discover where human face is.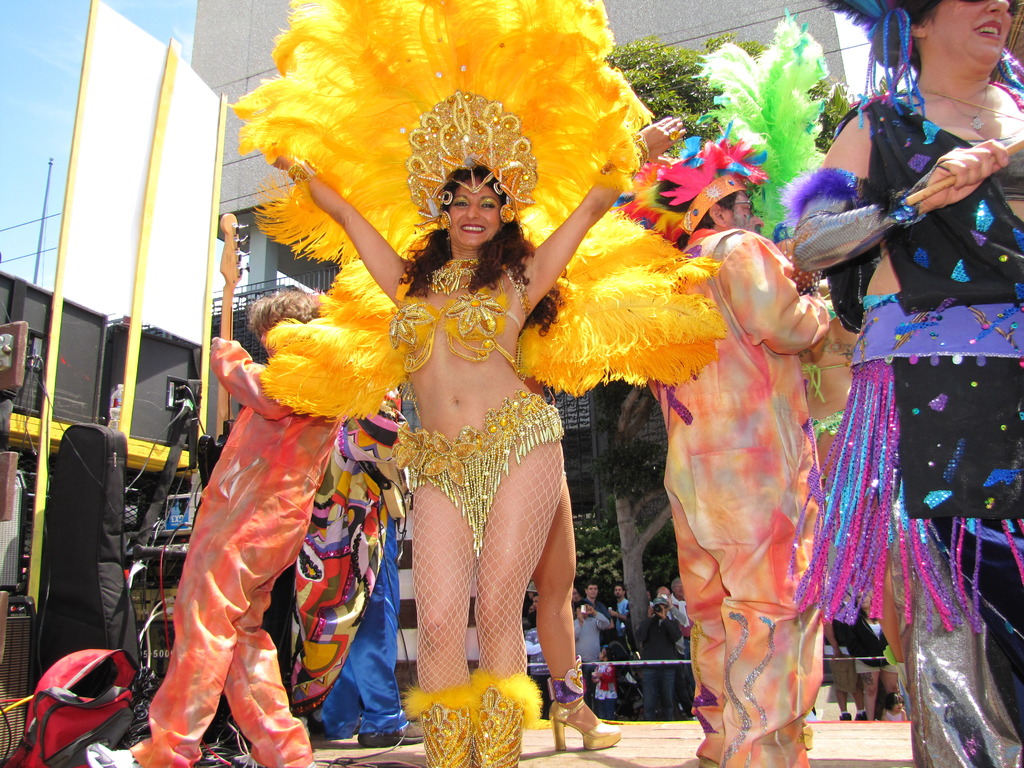
Discovered at {"left": 444, "top": 177, "right": 504, "bottom": 248}.
